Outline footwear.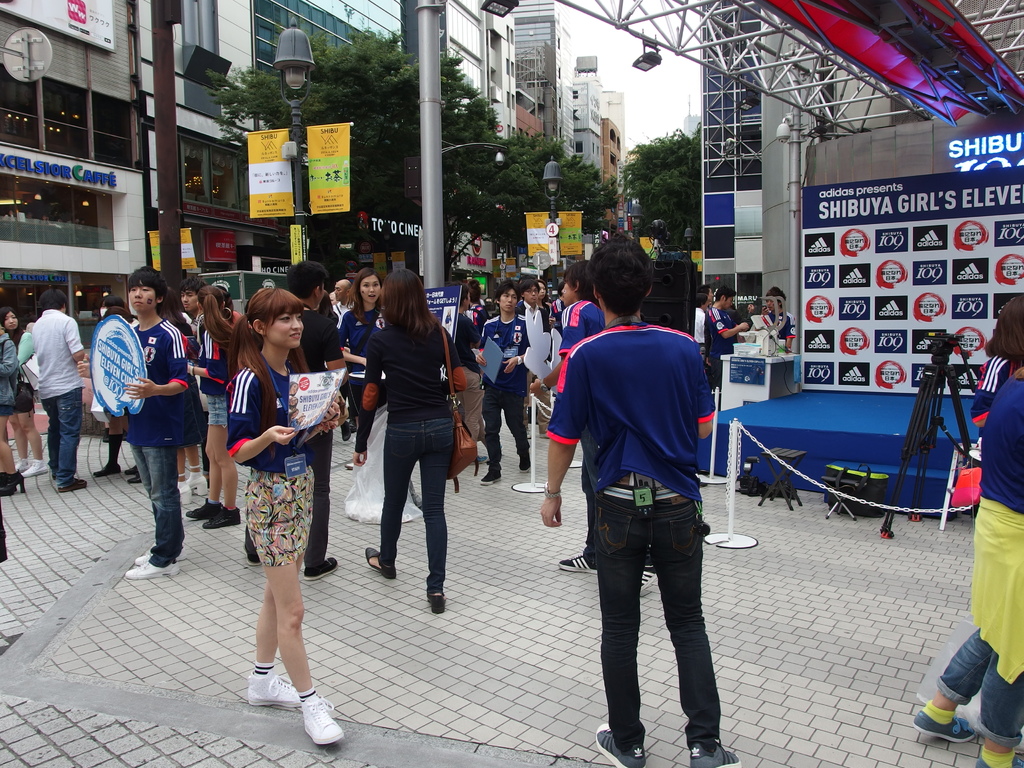
Outline: bbox=[558, 550, 596, 573].
